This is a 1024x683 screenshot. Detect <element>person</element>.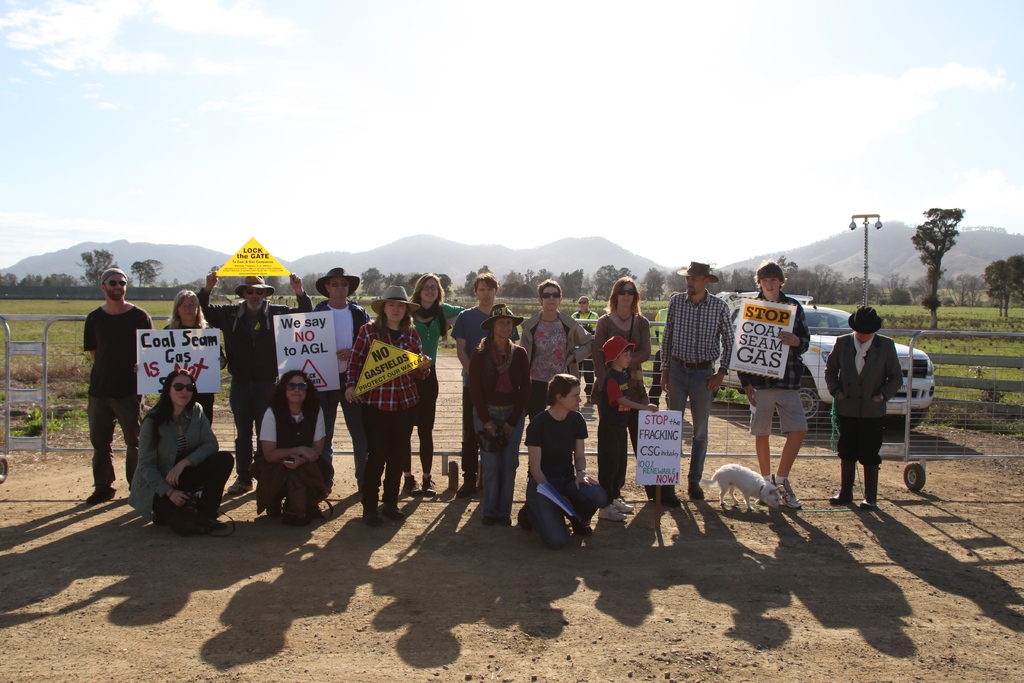
{"left": 660, "top": 258, "right": 736, "bottom": 495}.
